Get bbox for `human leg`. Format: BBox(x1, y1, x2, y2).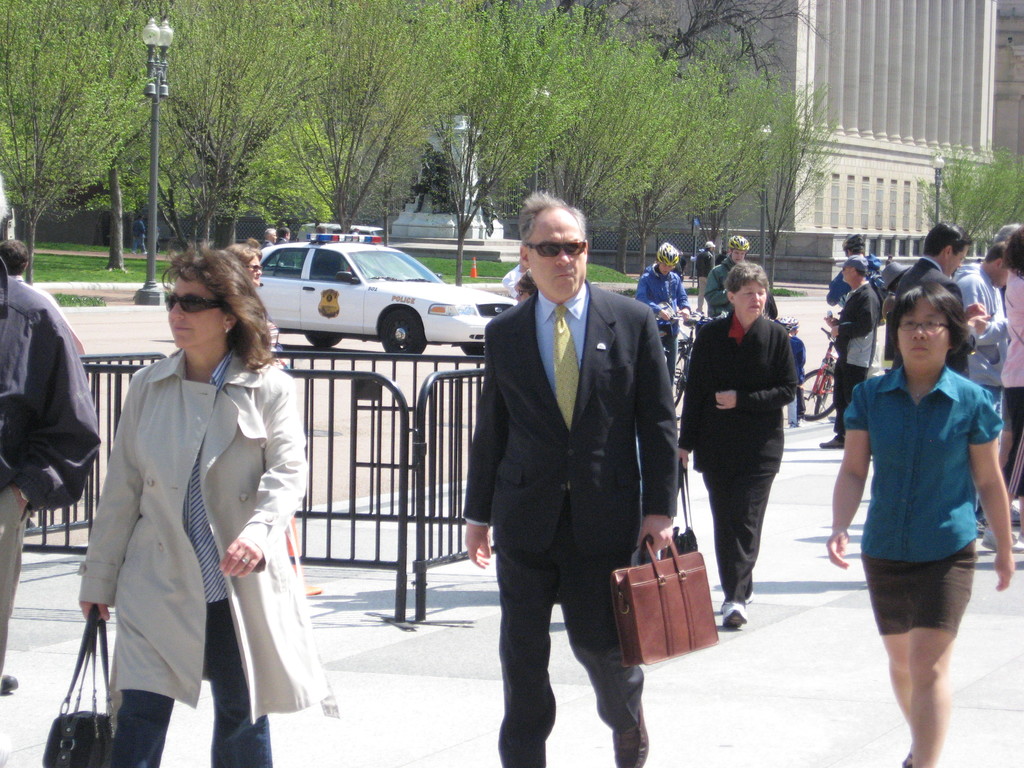
BBox(706, 451, 781, 621).
